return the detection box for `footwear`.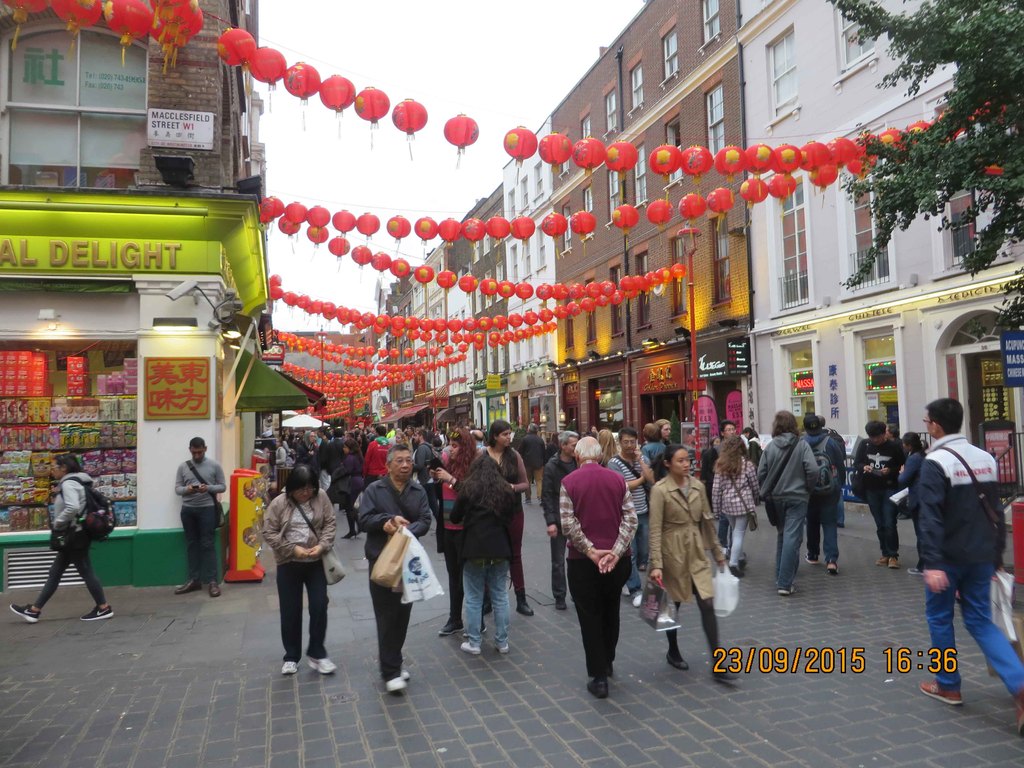
[left=495, top=644, right=510, bottom=652].
